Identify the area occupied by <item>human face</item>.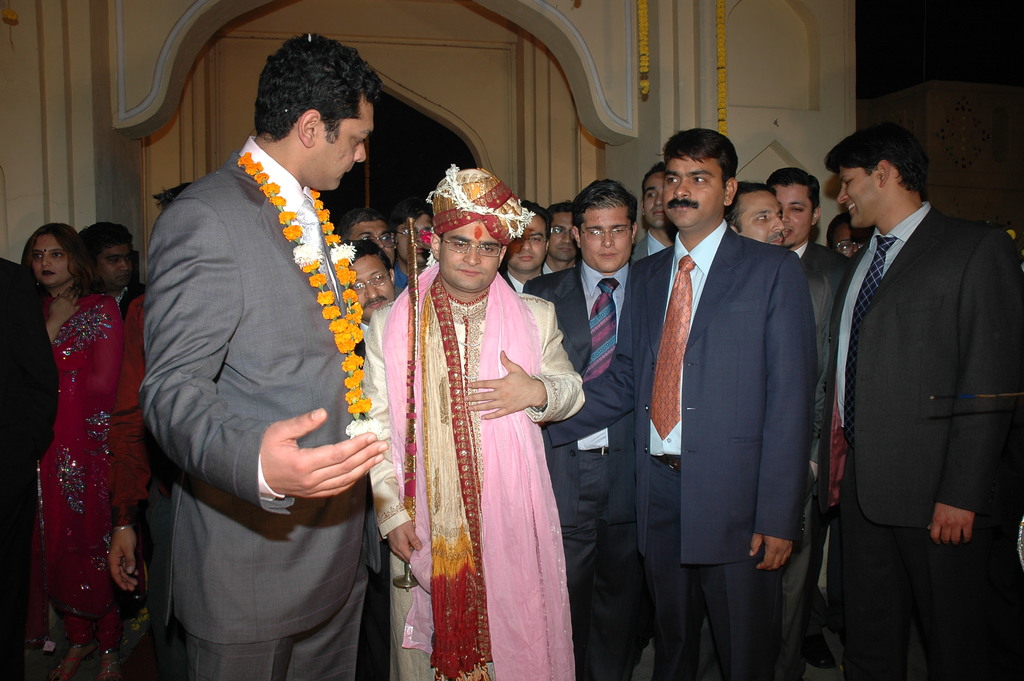
Area: 550/213/576/260.
